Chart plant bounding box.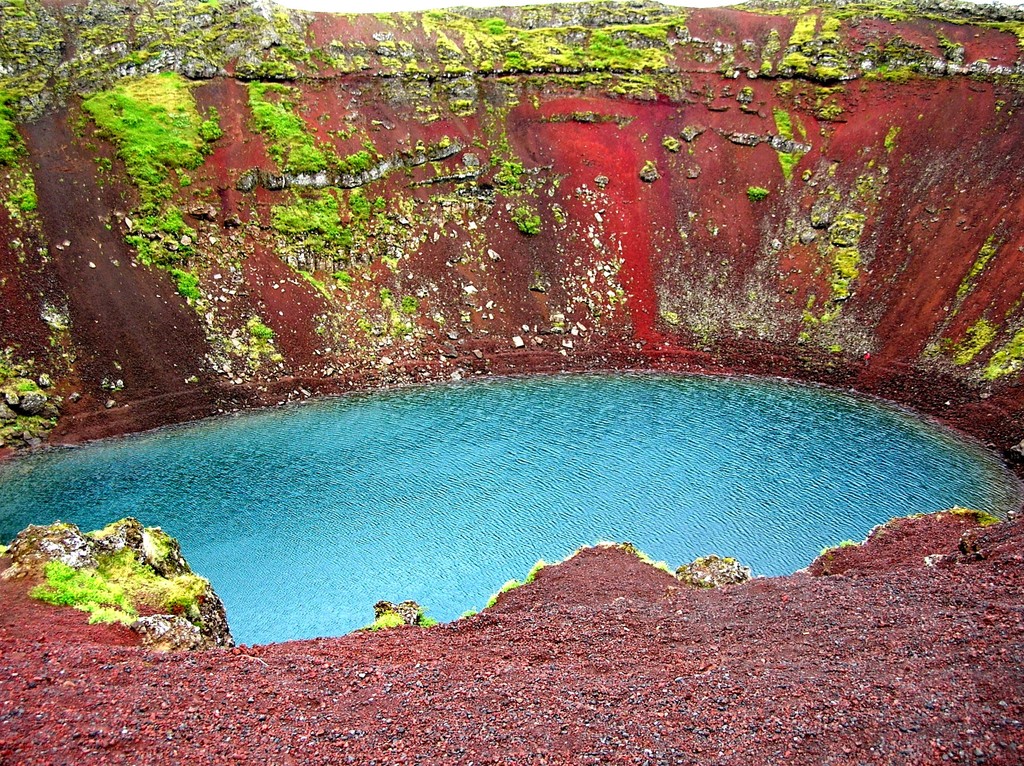
Charted: {"left": 589, "top": 24, "right": 647, "bottom": 62}.
